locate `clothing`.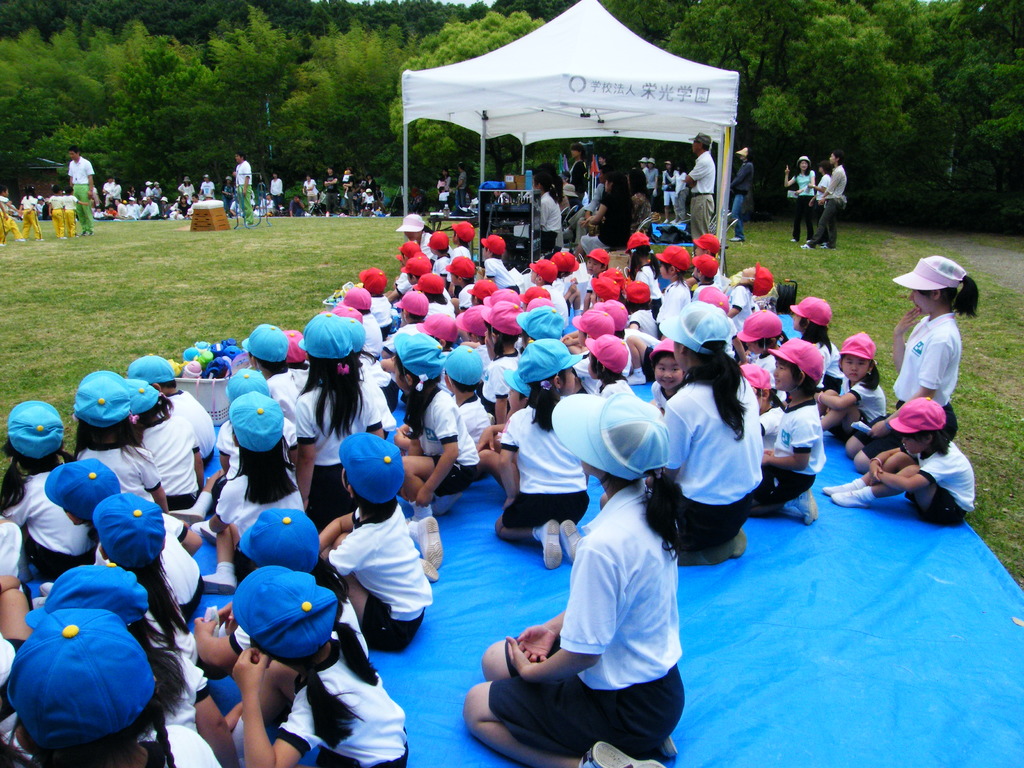
Bounding box: <region>285, 360, 308, 394</region>.
